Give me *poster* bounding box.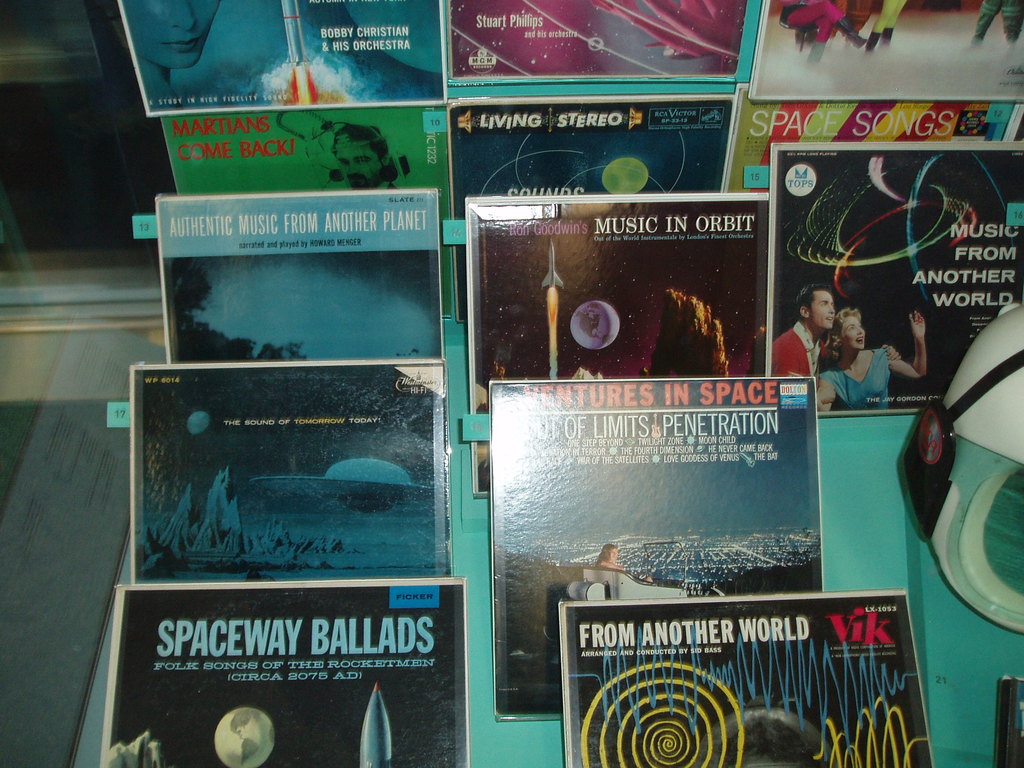
bbox(762, 141, 1023, 417).
